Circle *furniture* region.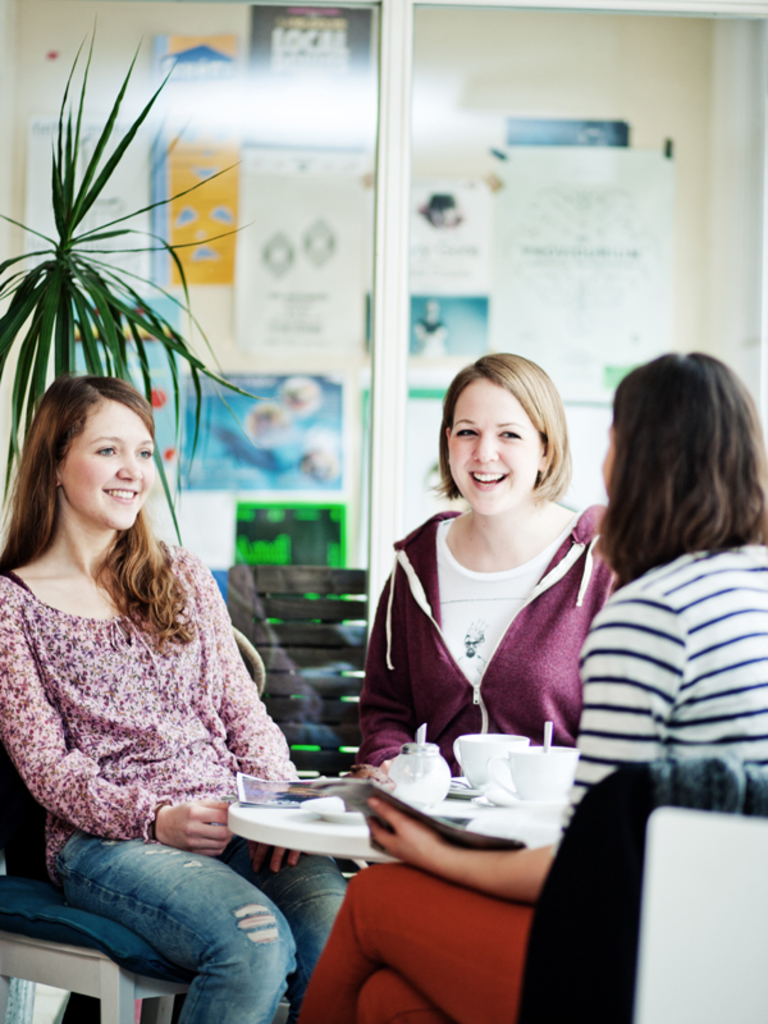
Region: [224,562,369,777].
